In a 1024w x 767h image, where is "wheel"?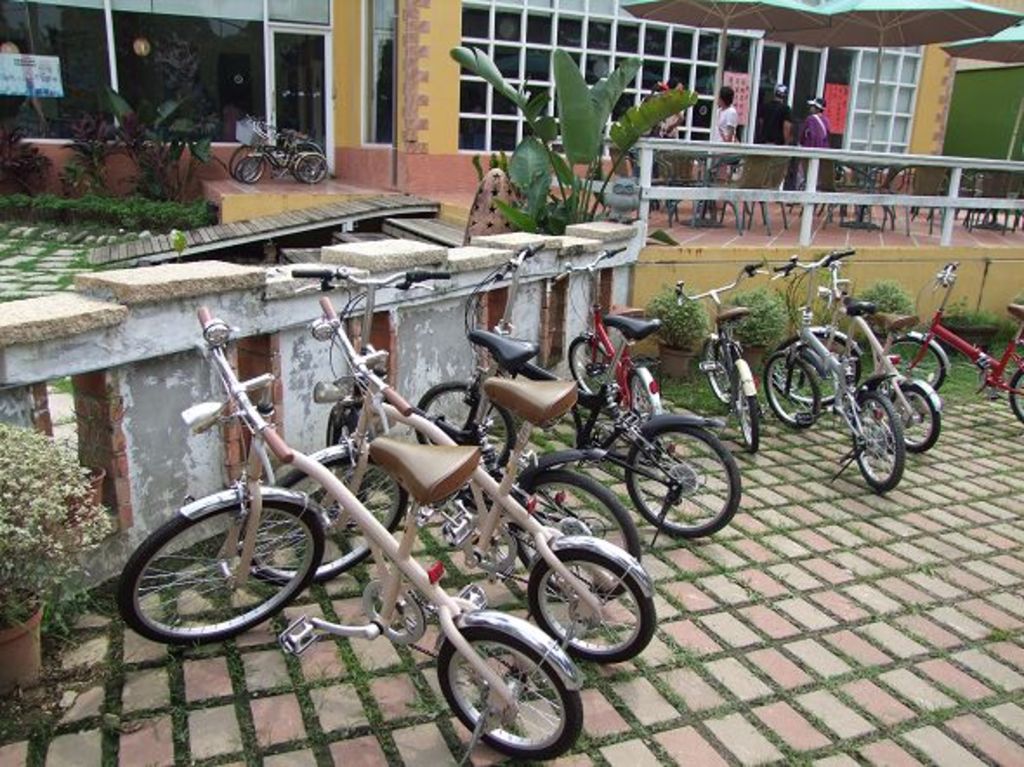
[x1=732, y1=366, x2=760, y2=446].
